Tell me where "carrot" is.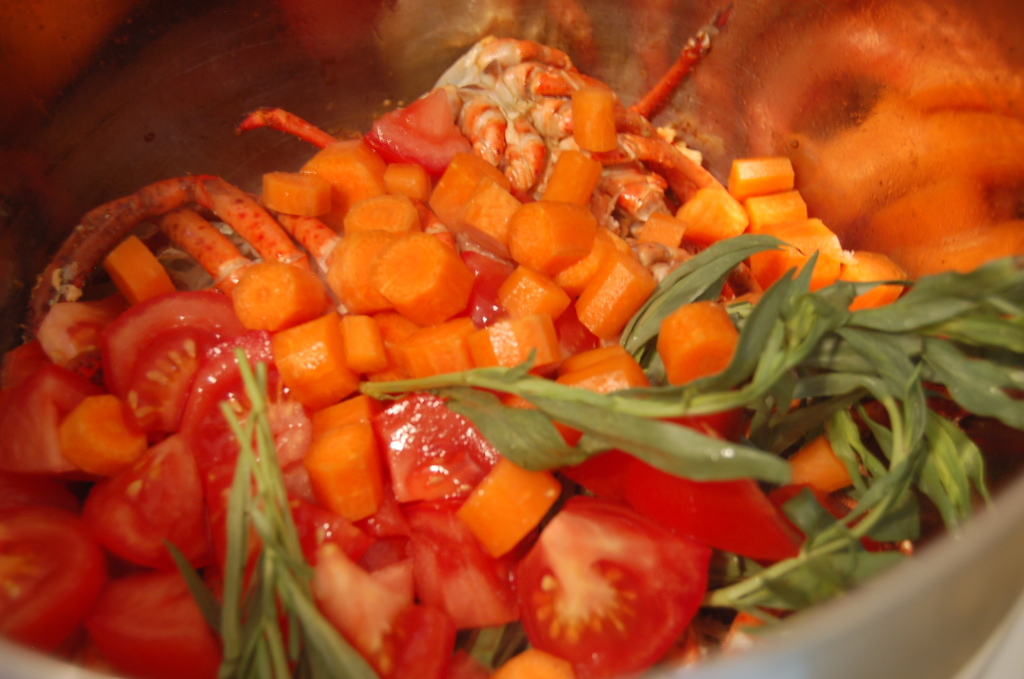
"carrot" is at 369/226/476/328.
